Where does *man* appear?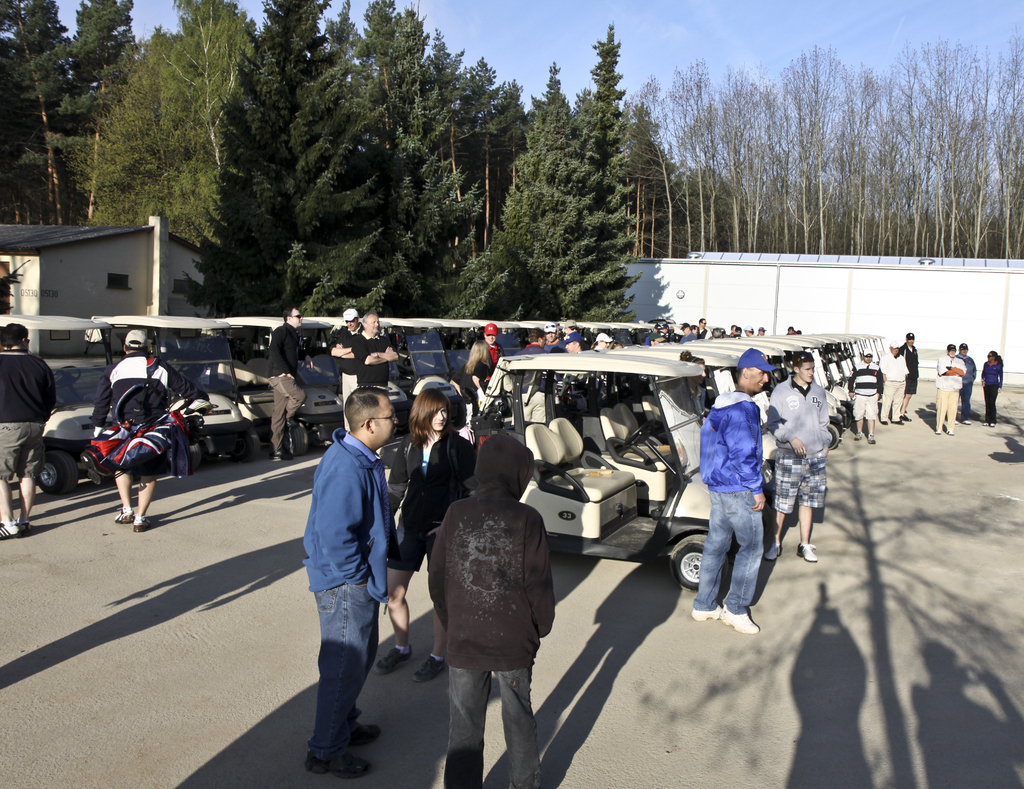
Appears at 695, 319, 712, 339.
